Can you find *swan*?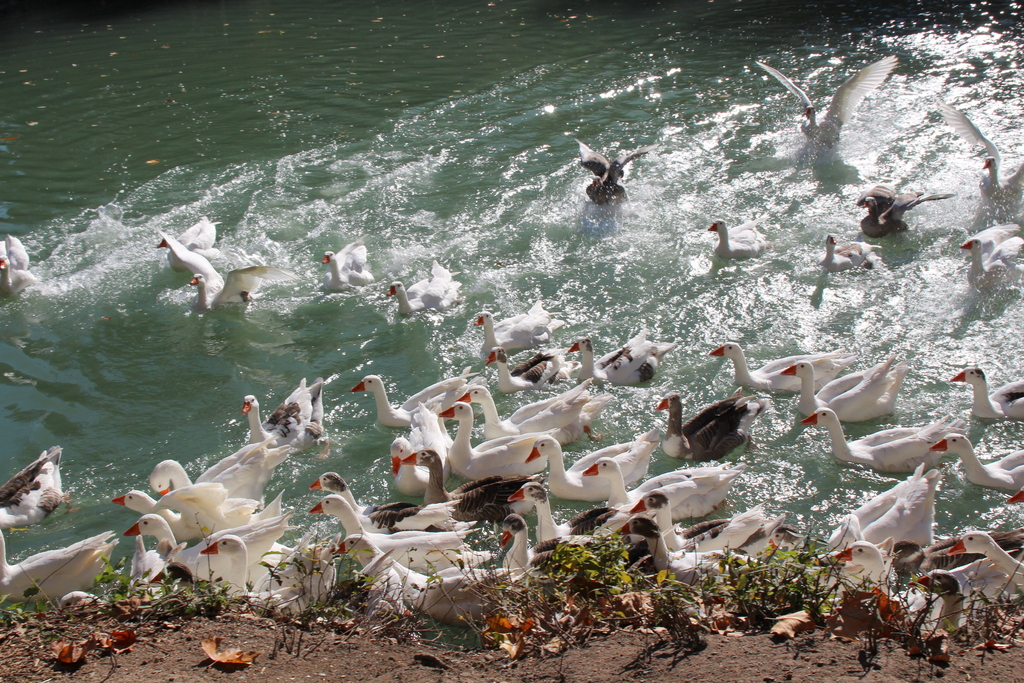
Yes, bounding box: select_region(499, 512, 541, 572).
